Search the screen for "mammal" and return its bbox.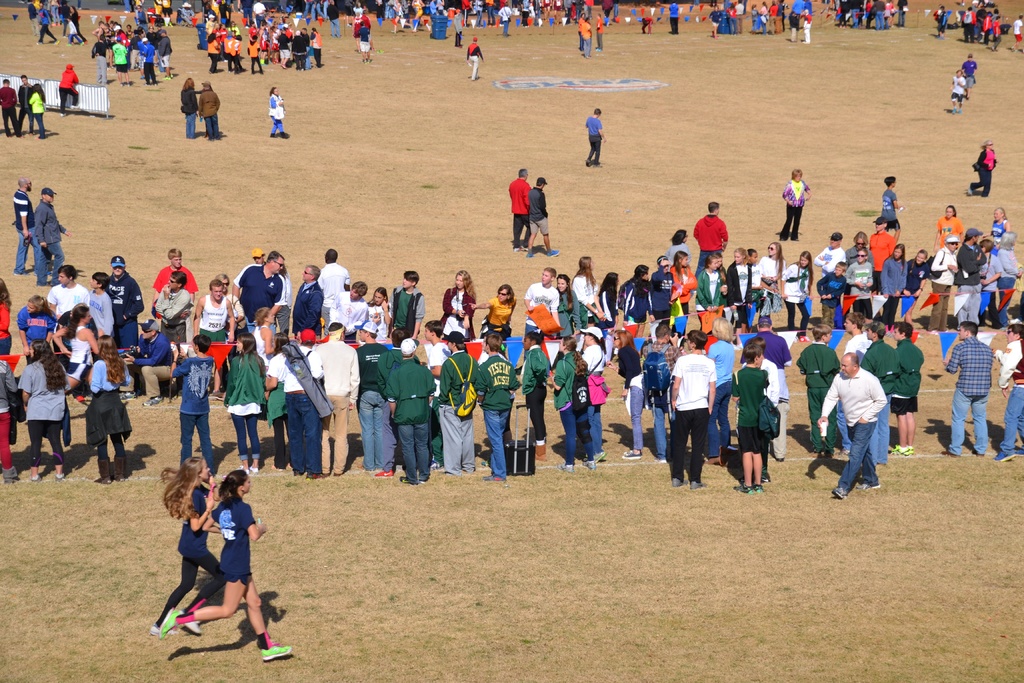
Found: 9/177/39/277.
